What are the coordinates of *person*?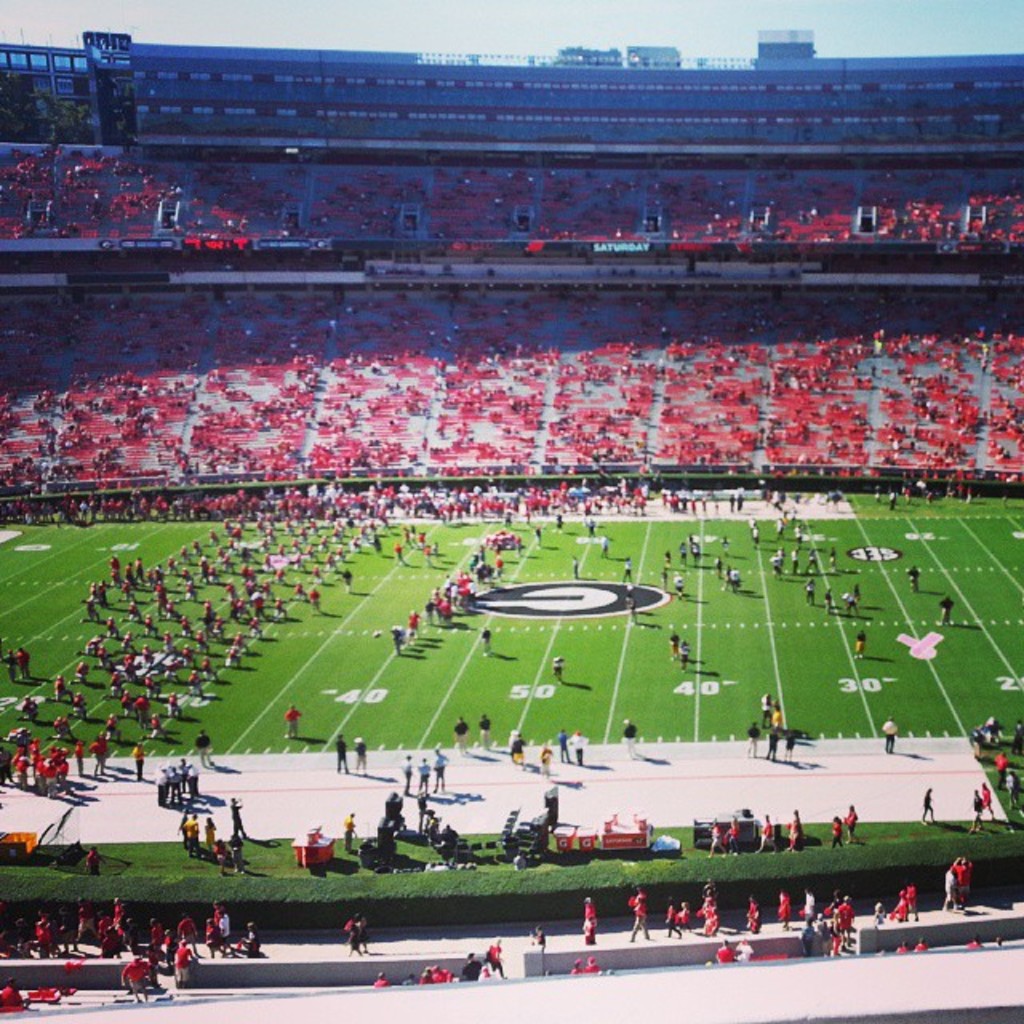
[x1=170, y1=912, x2=197, y2=939].
